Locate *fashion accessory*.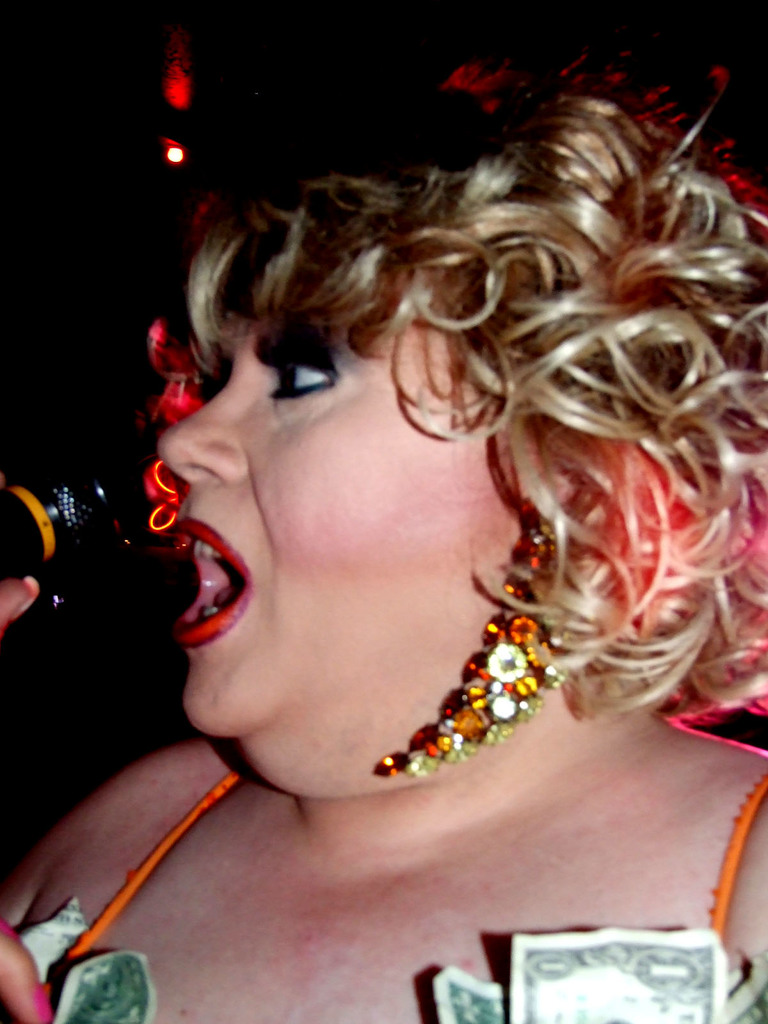
Bounding box: (x1=371, y1=509, x2=576, y2=776).
